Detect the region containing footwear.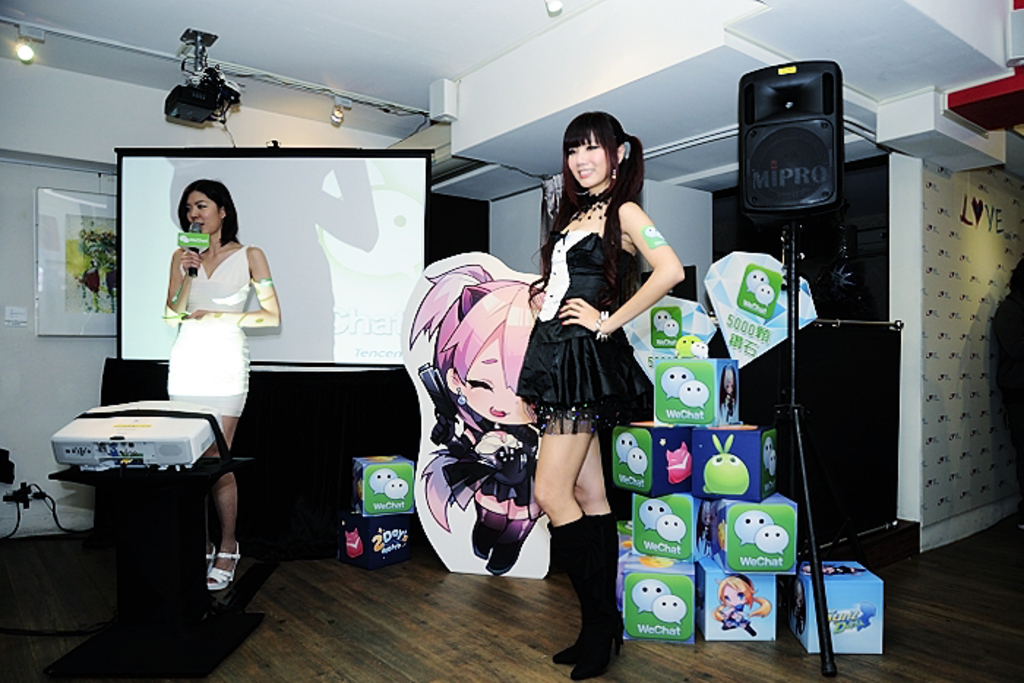
bbox=[205, 540, 217, 575].
